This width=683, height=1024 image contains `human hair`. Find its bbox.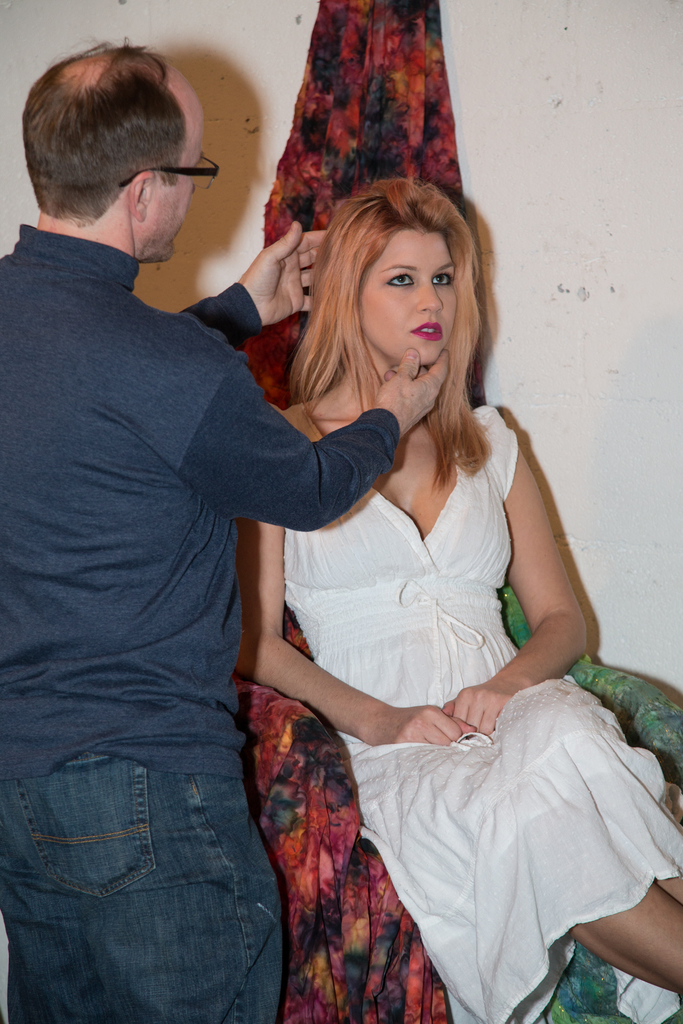
bbox=(19, 36, 189, 225).
